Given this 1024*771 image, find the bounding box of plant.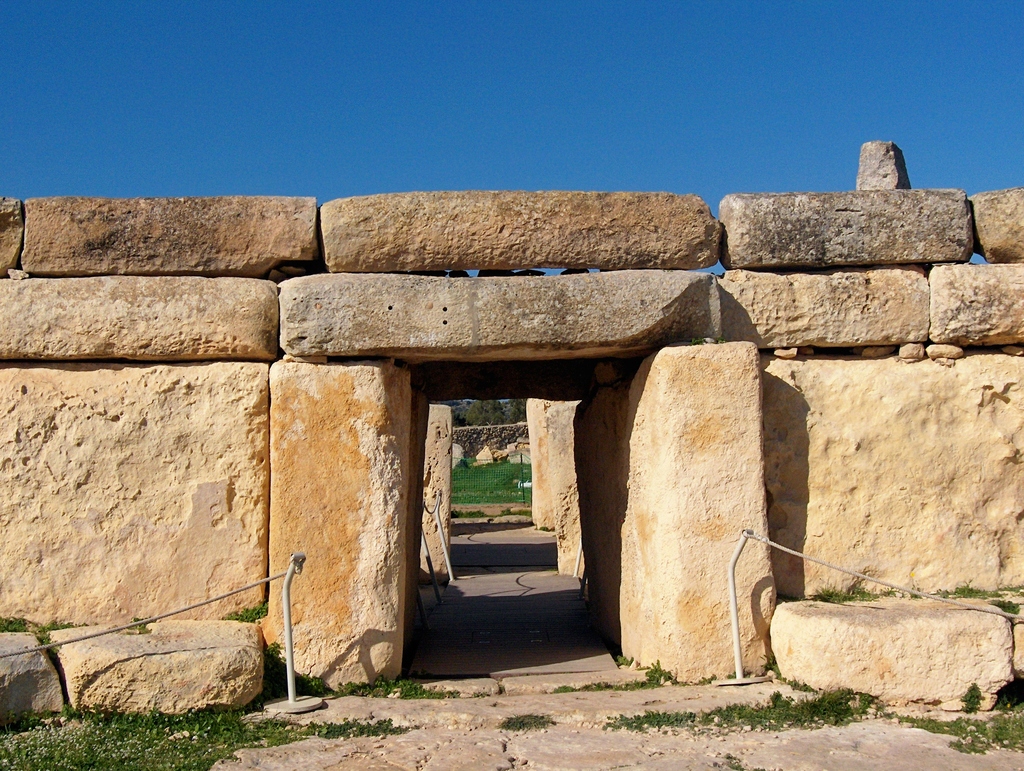
region(897, 683, 1023, 759).
